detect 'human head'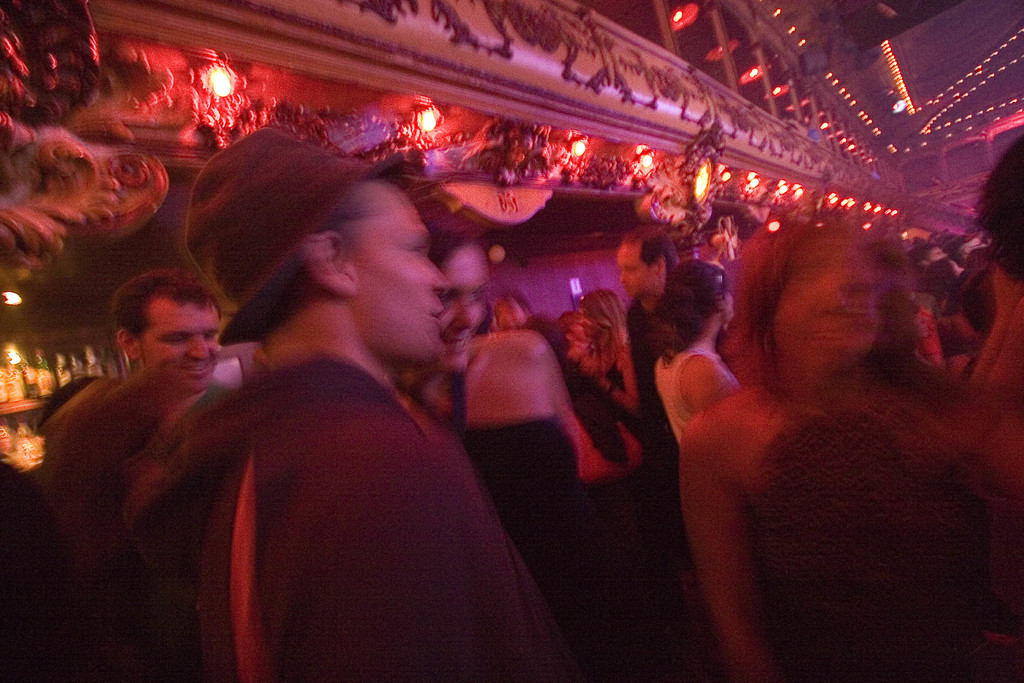
[left=180, top=153, right=464, bottom=370]
